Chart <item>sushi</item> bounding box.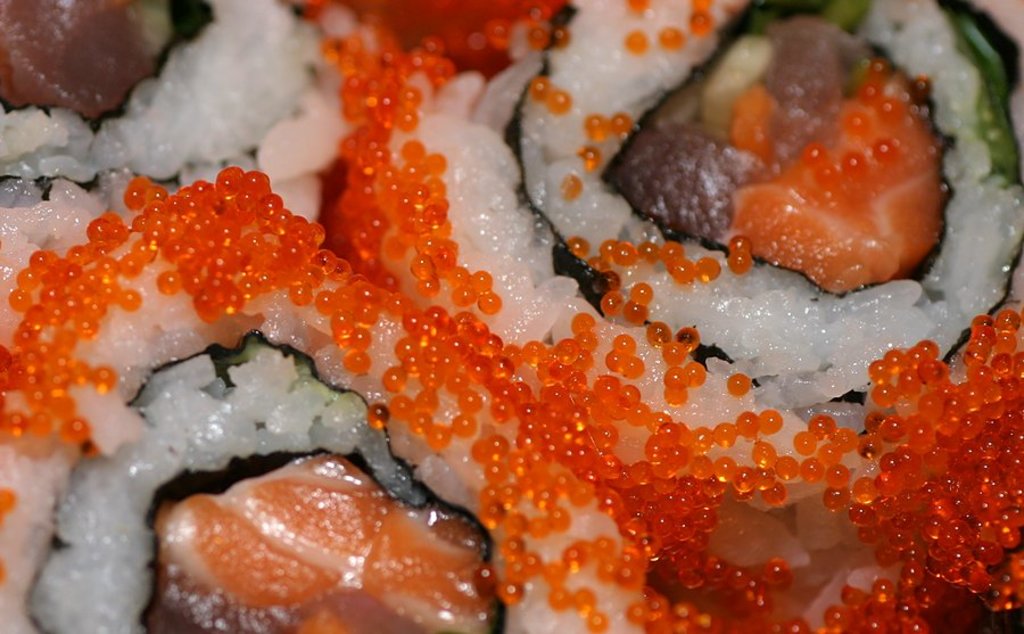
Charted: crop(0, 178, 669, 632).
